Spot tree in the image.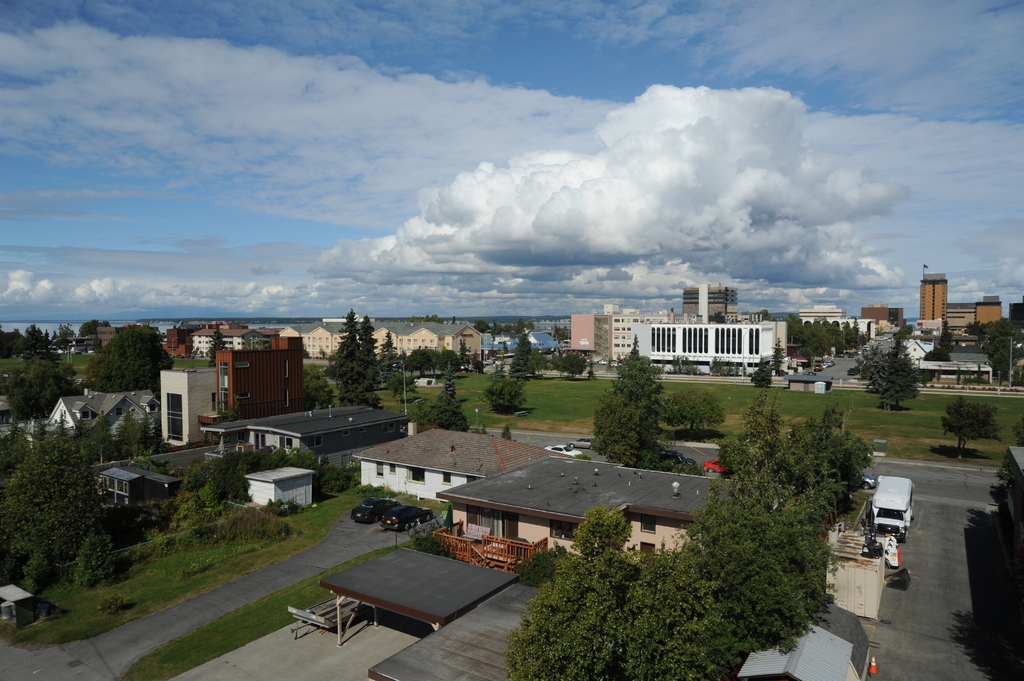
tree found at box=[381, 325, 399, 379].
